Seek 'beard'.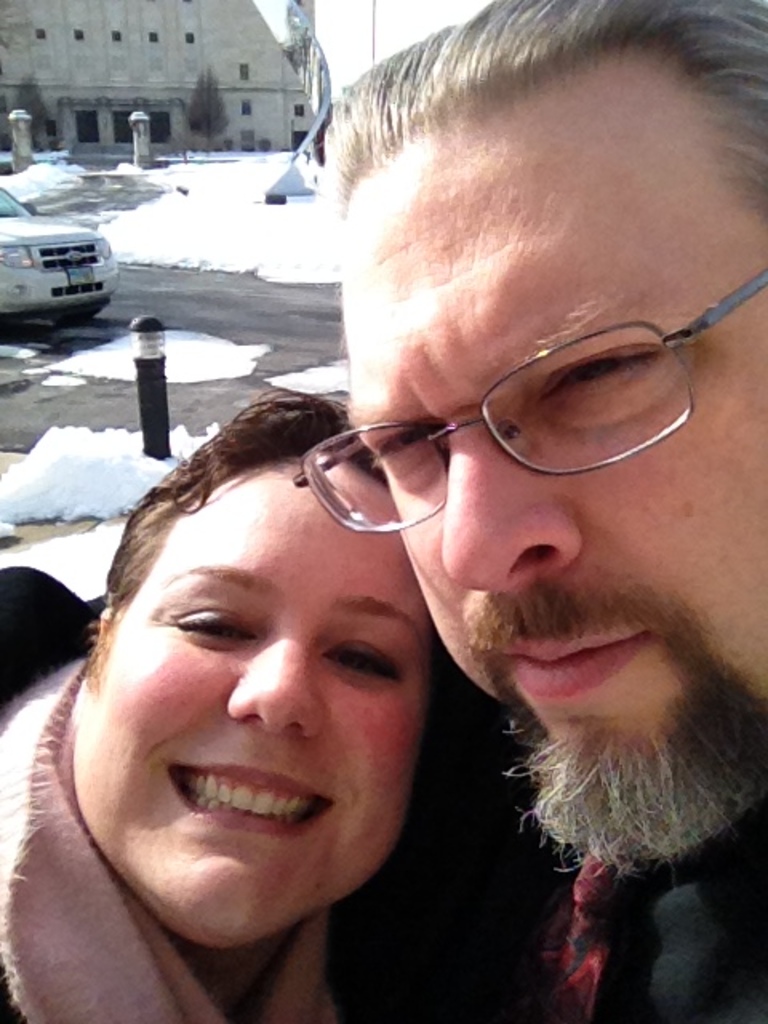
rect(467, 587, 739, 824).
